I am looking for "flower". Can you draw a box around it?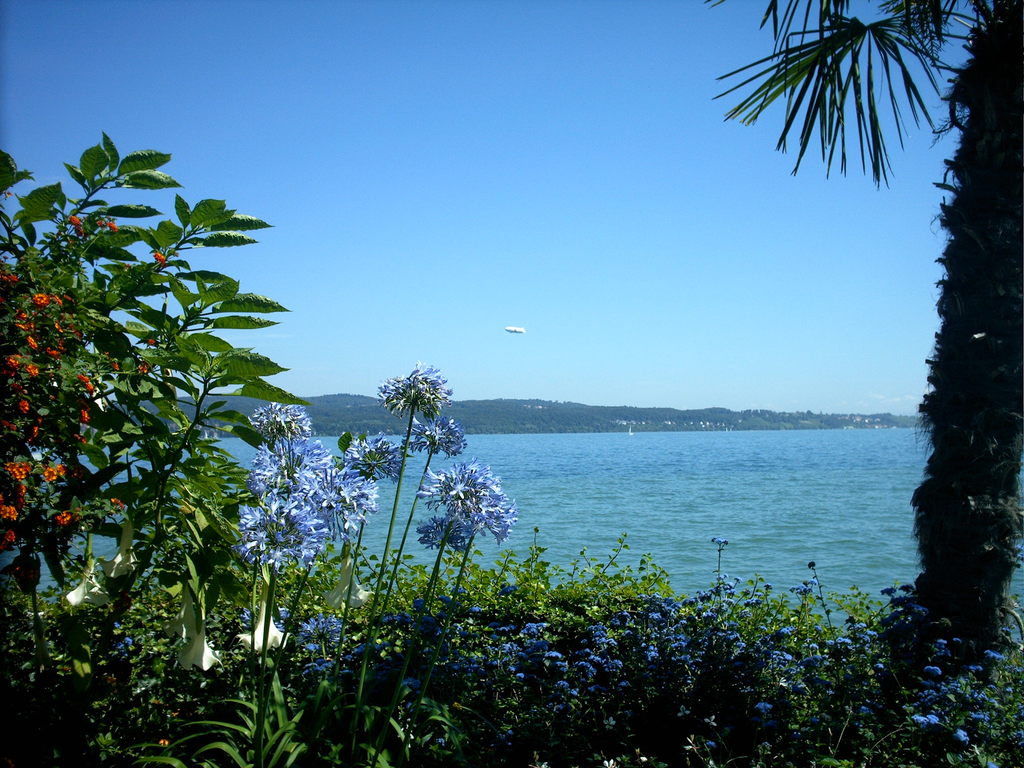
Sure, the bounding box is {"left": 229, "top": 572, "right": 296, "bottom": 666}.
